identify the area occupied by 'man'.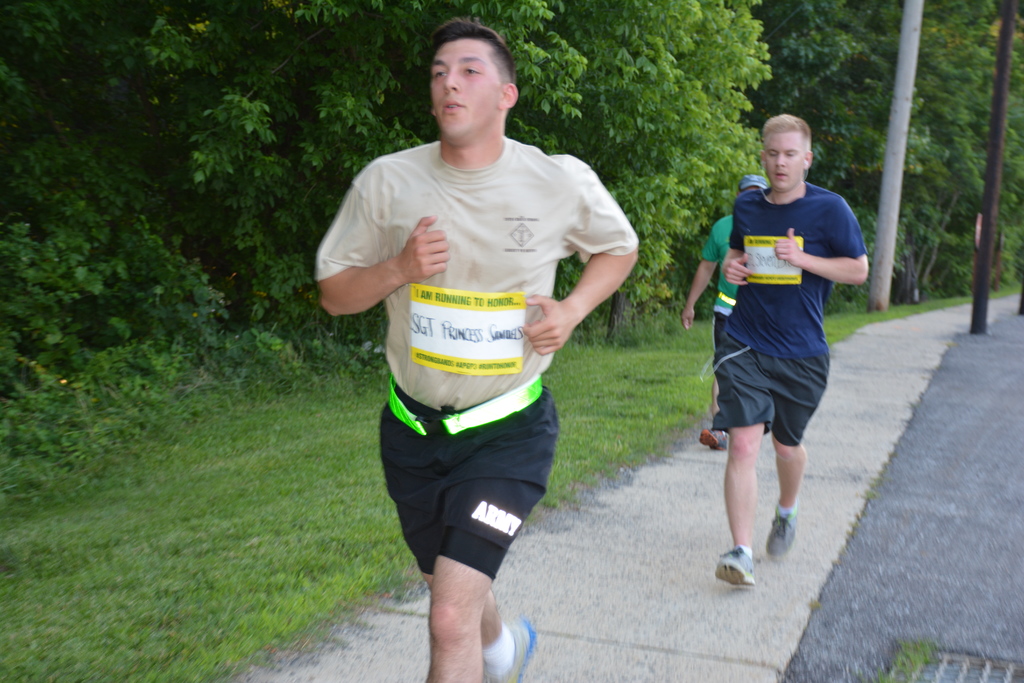
Area: x1=683, y1=170, x2=773, y2=448.
